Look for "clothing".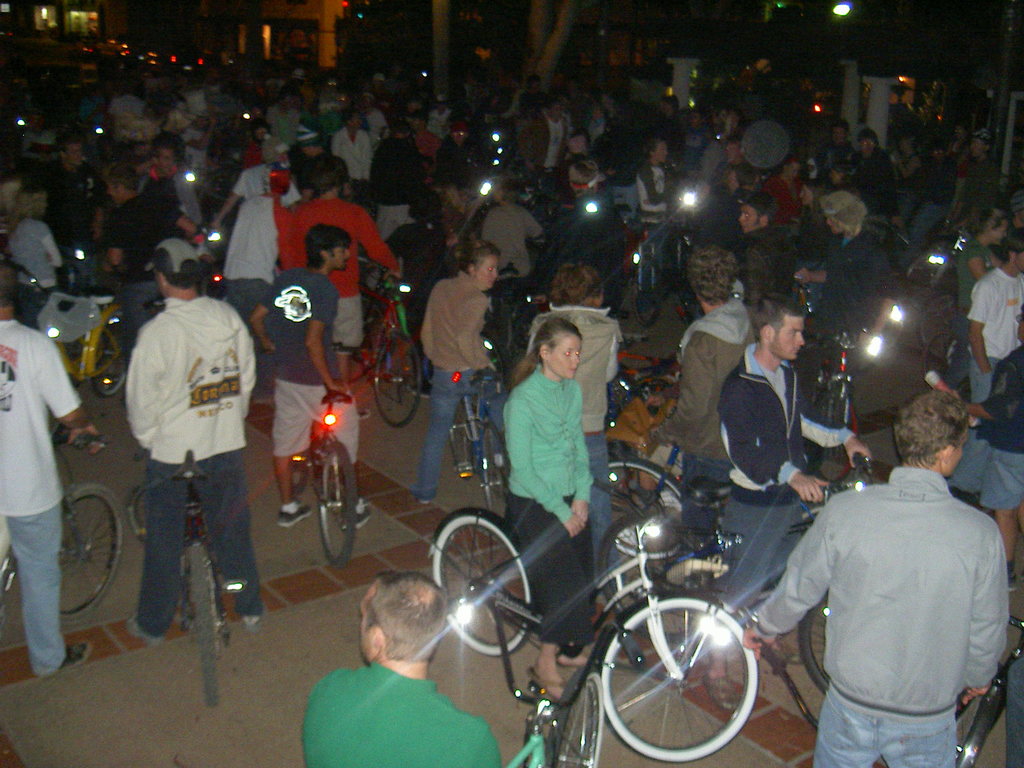
Found: [787,451,1014,755].
